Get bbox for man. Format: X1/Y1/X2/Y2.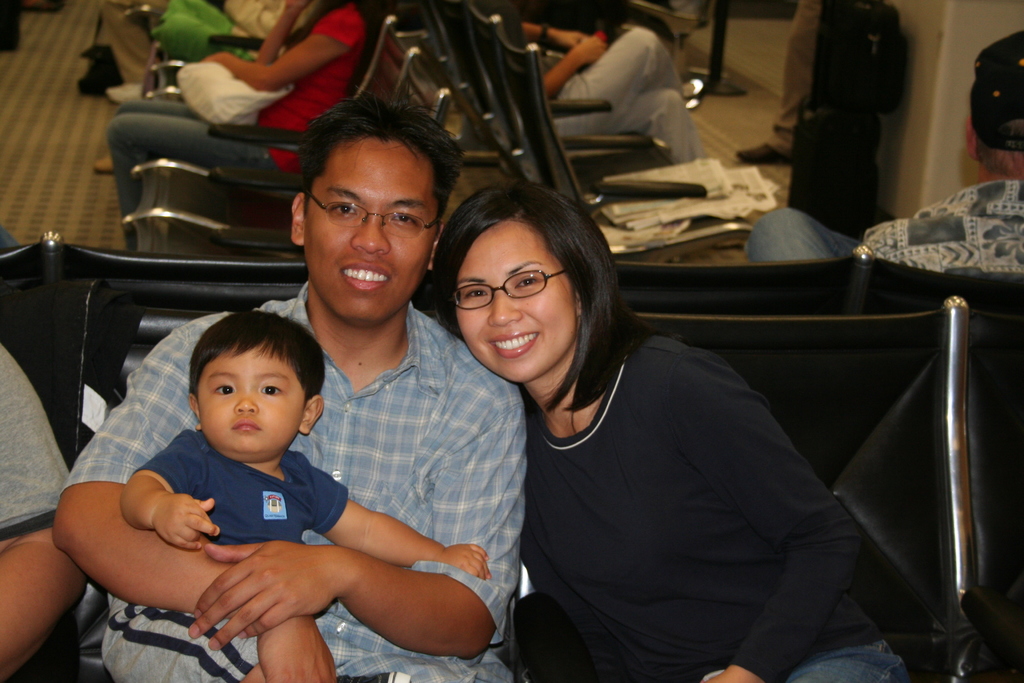
478/23/688/165.
